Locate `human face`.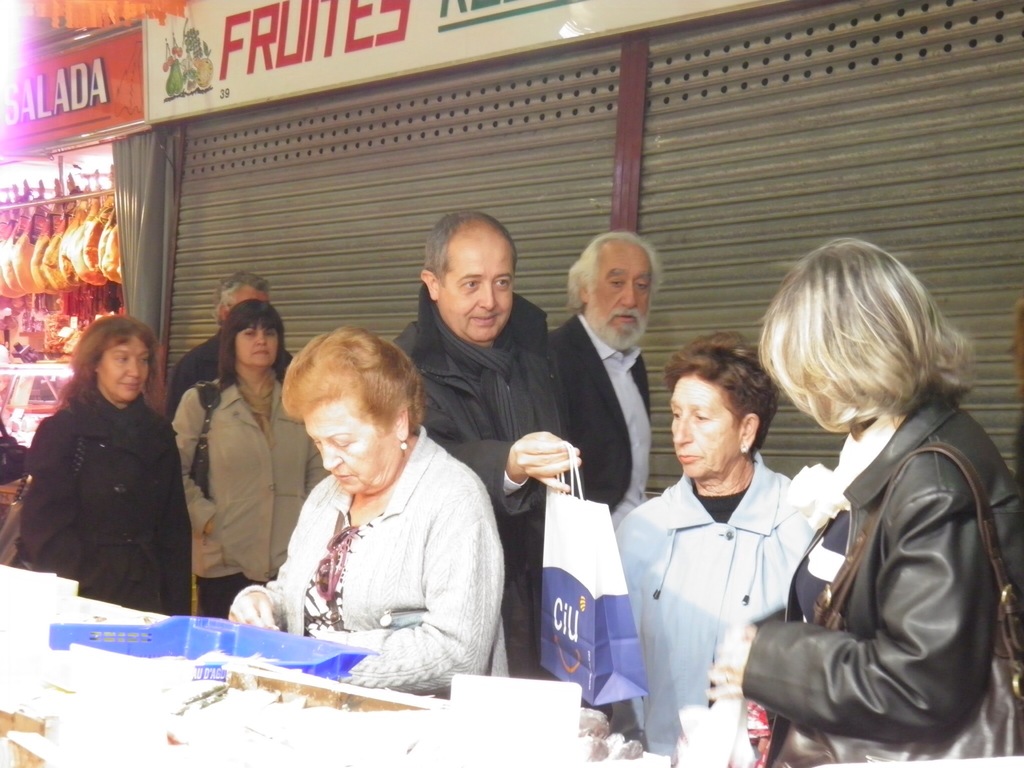
Bounding box: 589/253/653/328.
